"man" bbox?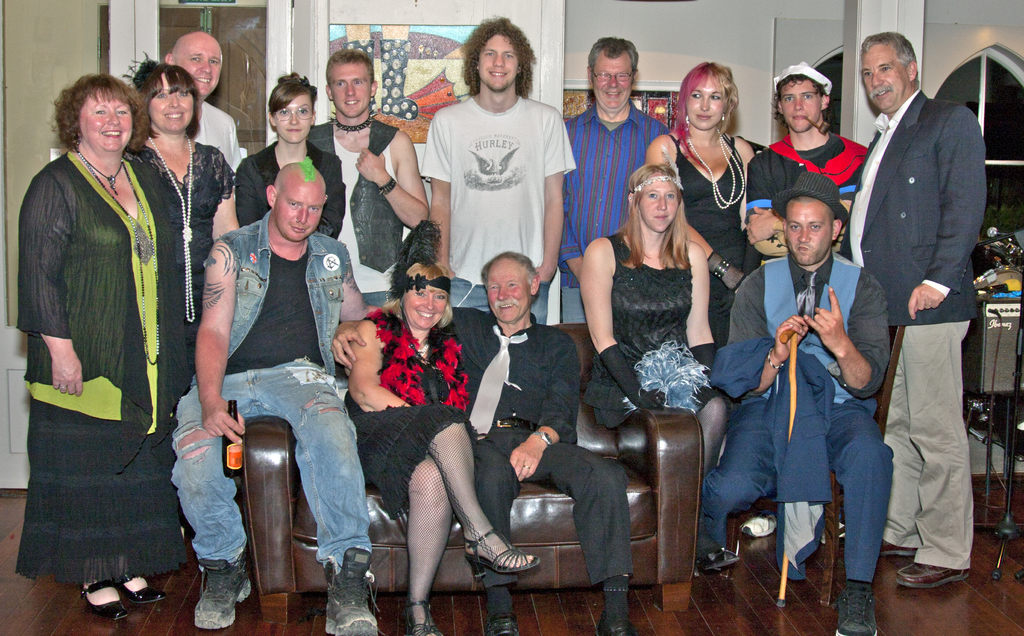
pyautogui.locateOnScreen(299, 48, 433, 314)
